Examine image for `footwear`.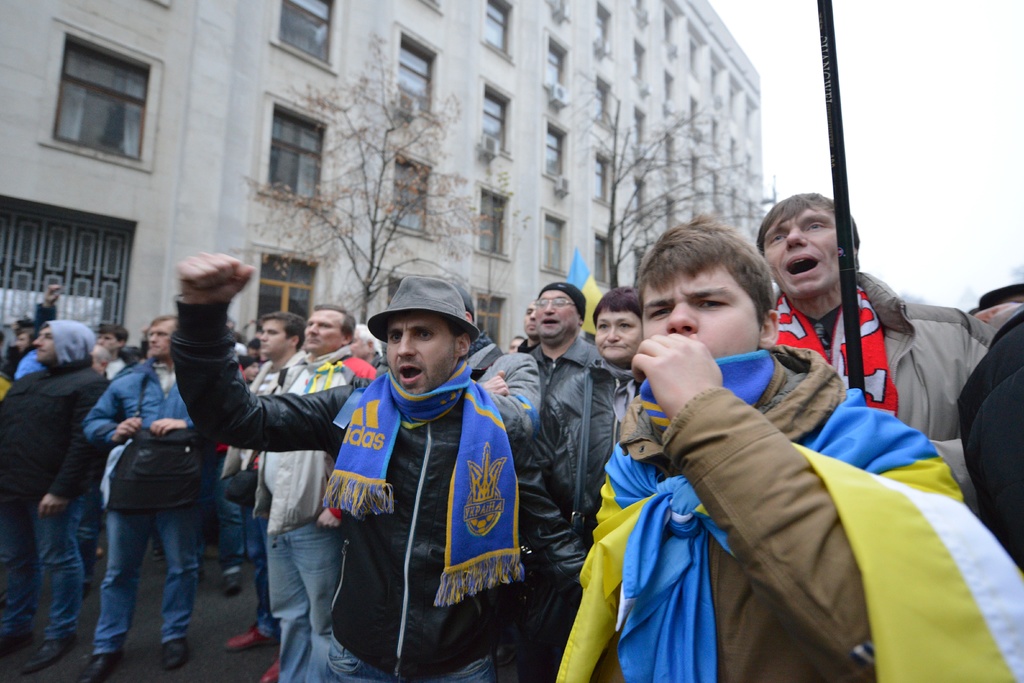
Examination result: 70/646/125/682.
